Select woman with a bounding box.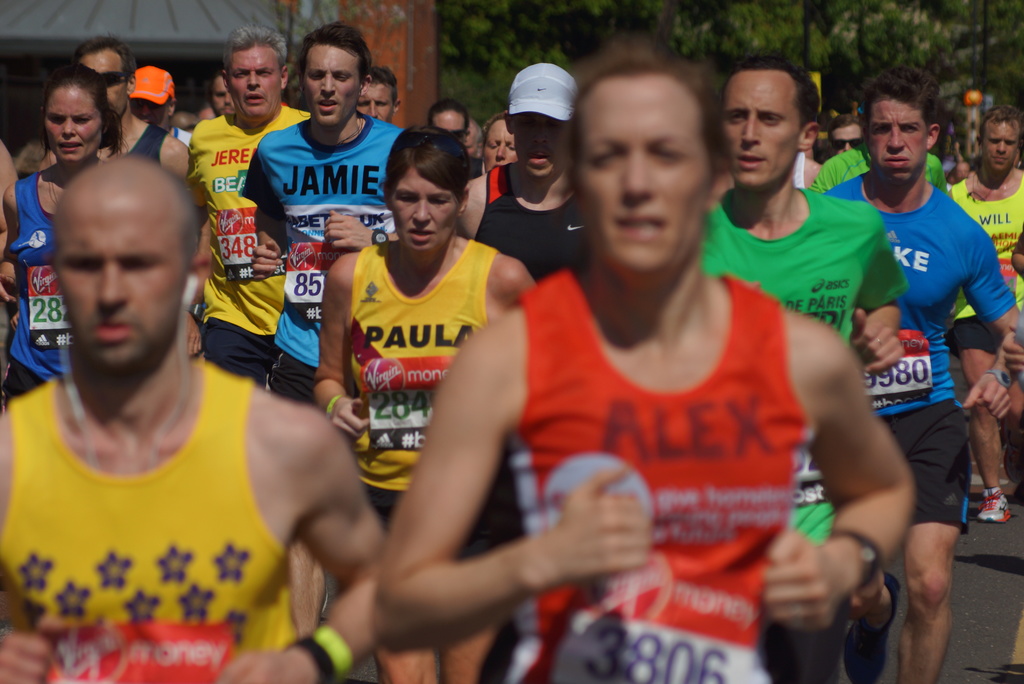
[469, 63, 893, 661].
